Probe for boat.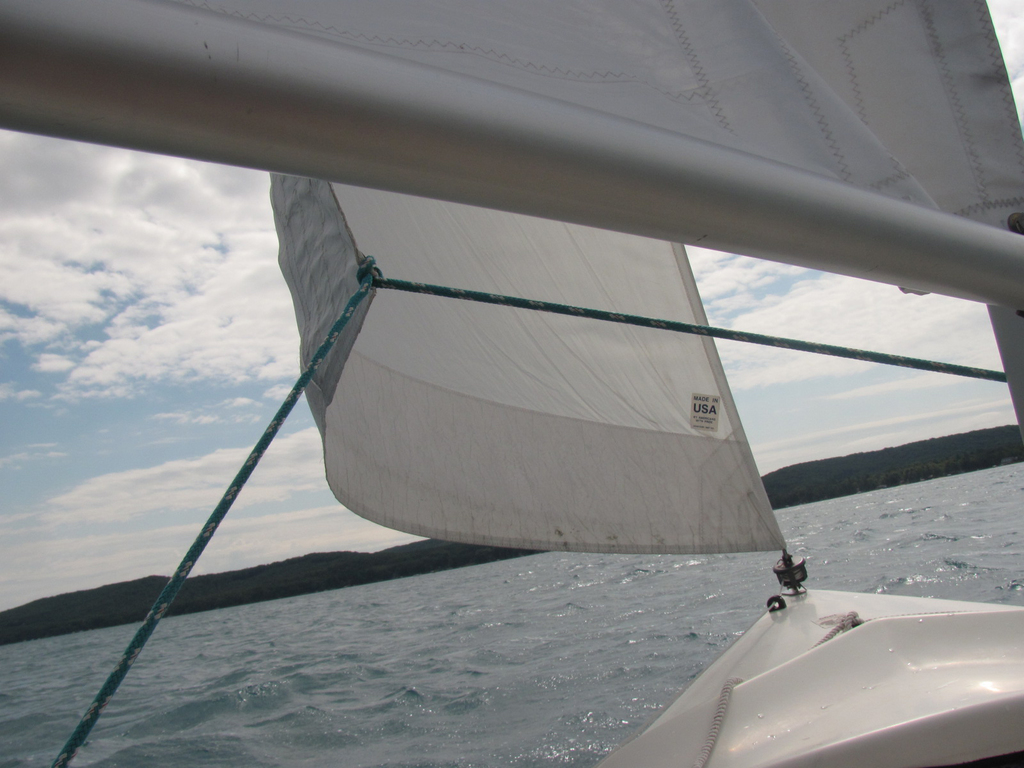
Probe result: bbox(0, 0, 1023, 767).
